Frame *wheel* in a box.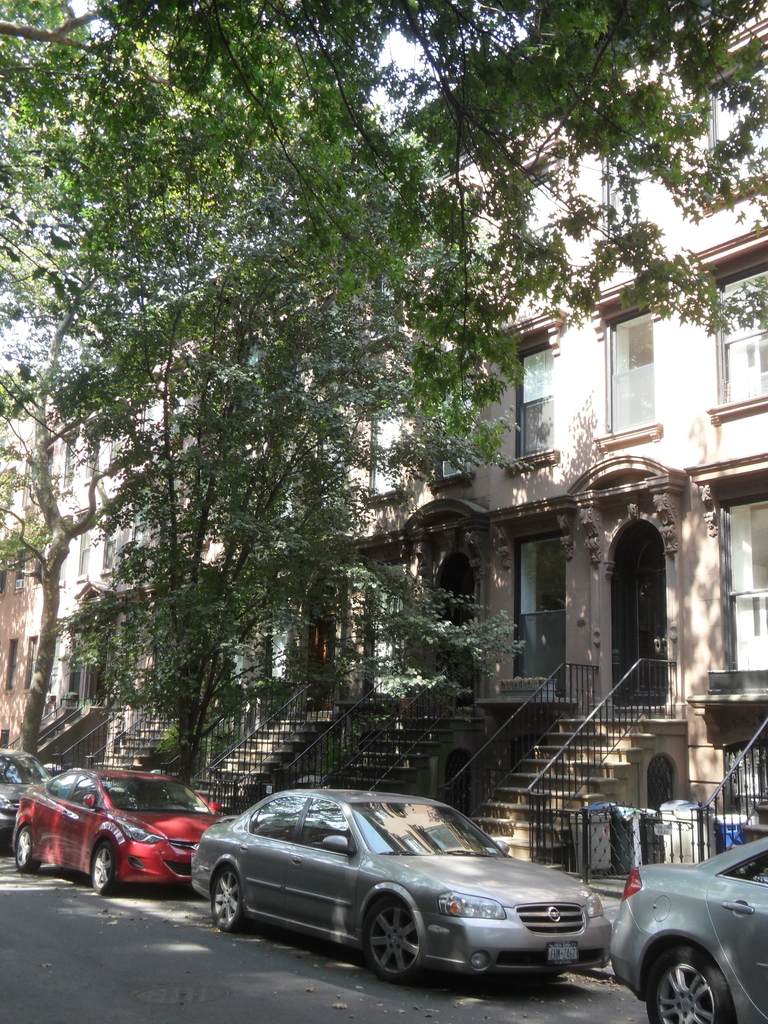
pyautogui.locateOnScreen(348, 885, 433, 974).
